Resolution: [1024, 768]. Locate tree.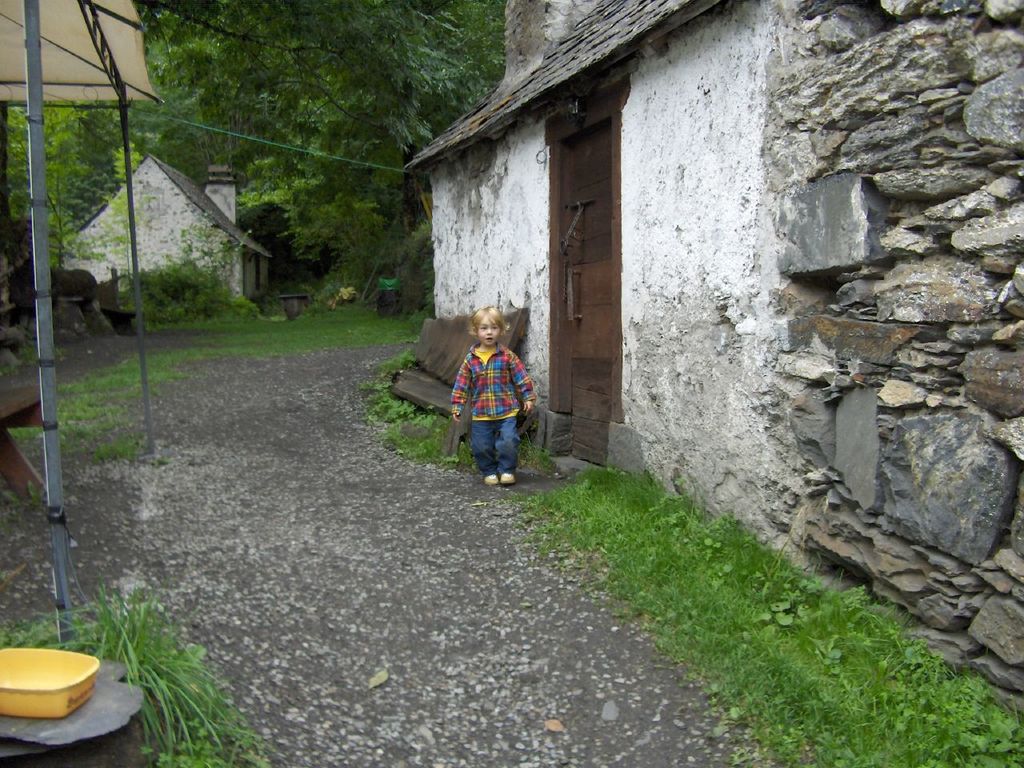
select_region(3, 0, 510, 302).
